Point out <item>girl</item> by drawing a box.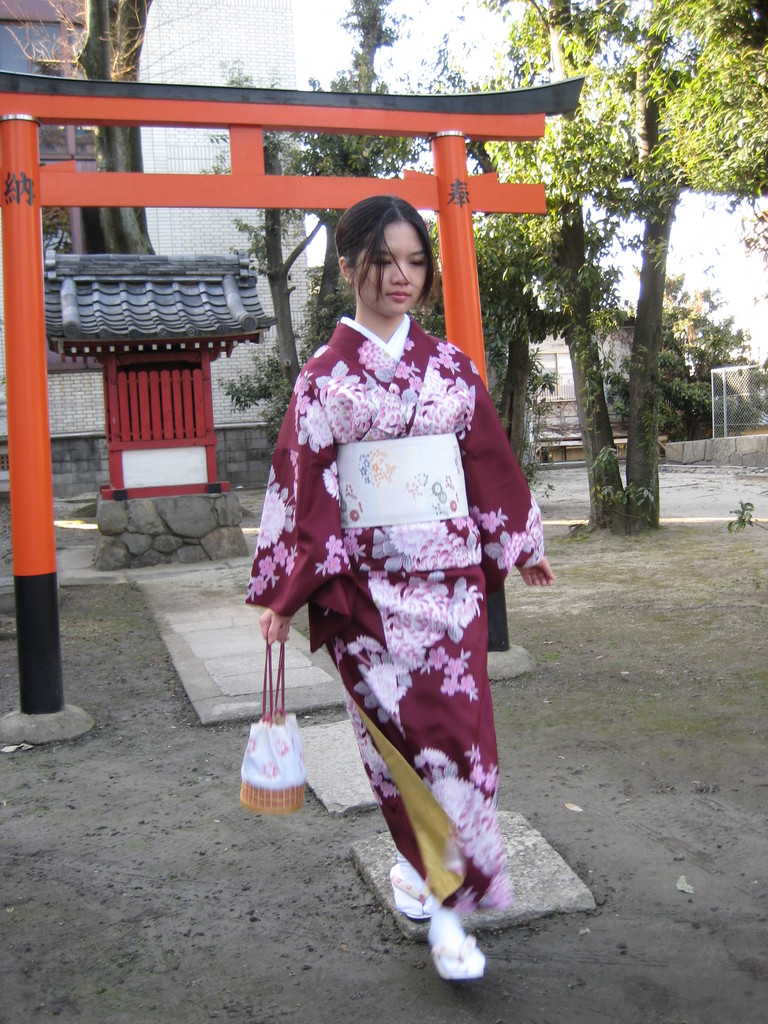
{"x1": 243, "y1": 195, "x2": 554, "y2": 981}.
